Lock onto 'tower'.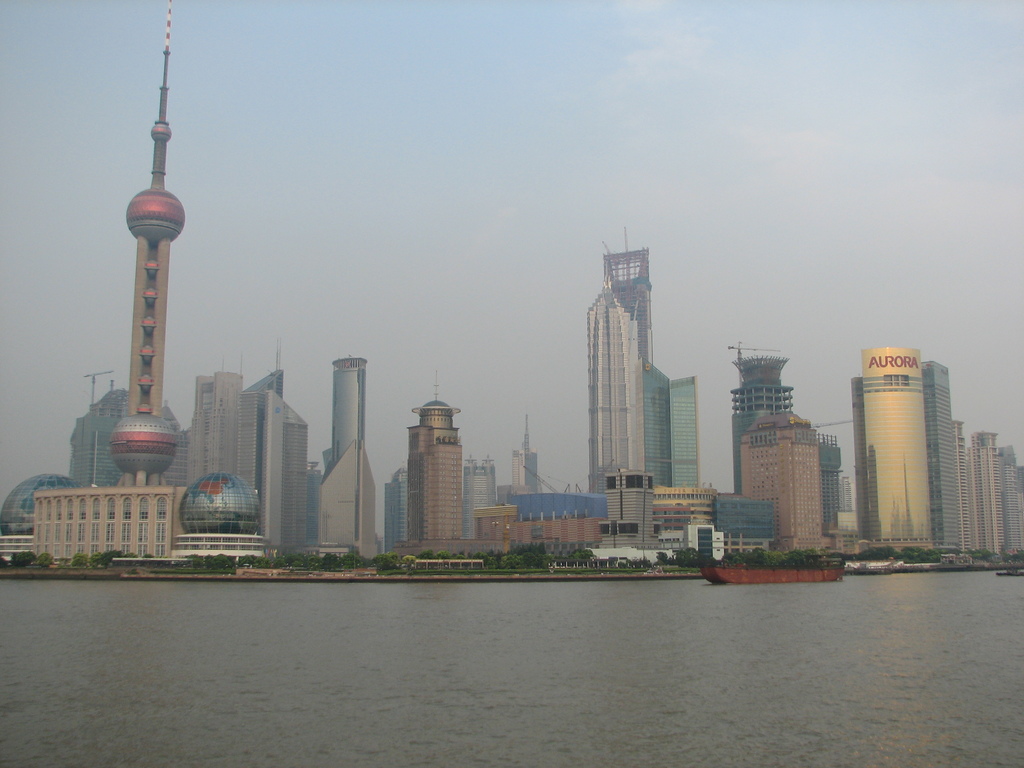
Locked: pyautogui.locateOnScreen(567, 250, 703, 529).
